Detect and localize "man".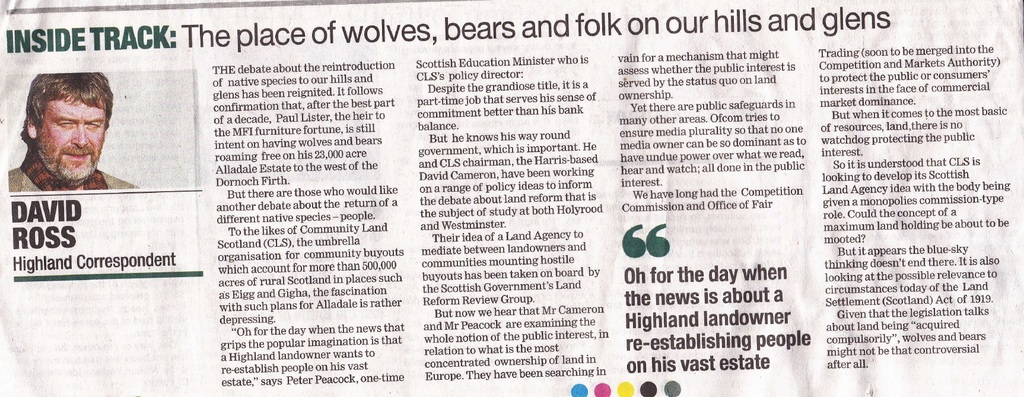
Localized at select_region(7, 72, 150, 203).
